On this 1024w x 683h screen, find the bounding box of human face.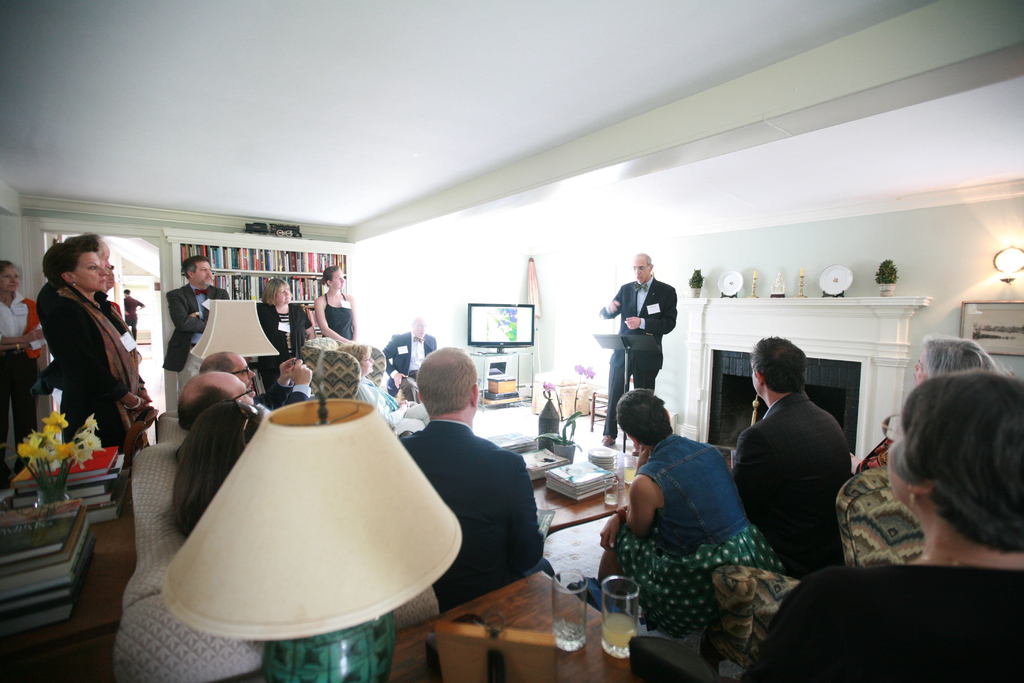
Bounding box: 195, 258, 211, 286.
